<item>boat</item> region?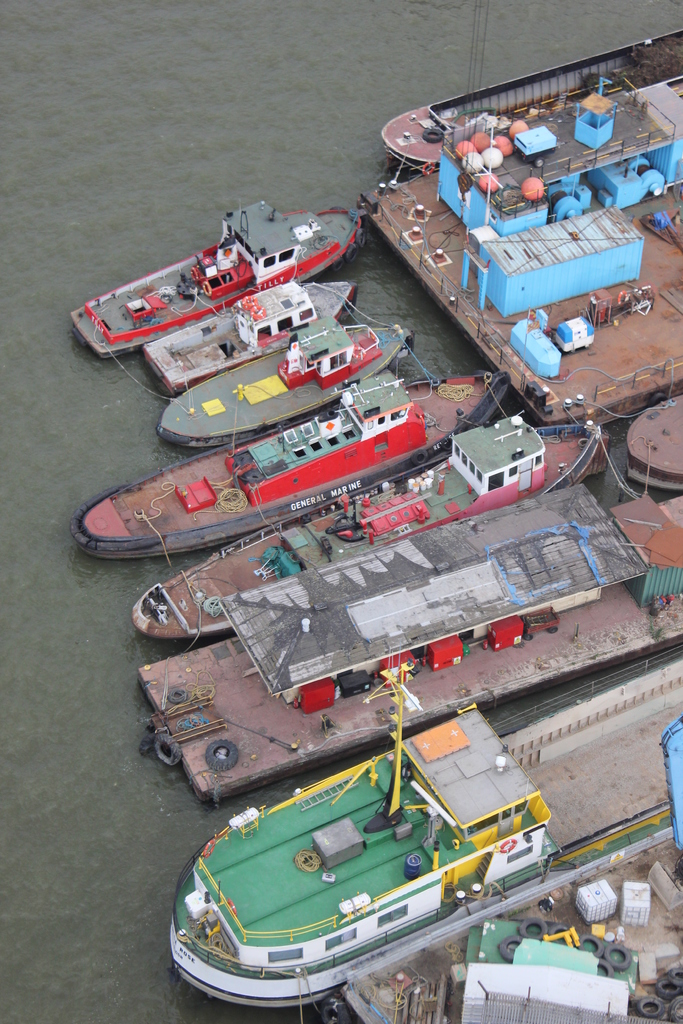
Rect(624, 393, 682, 491)
